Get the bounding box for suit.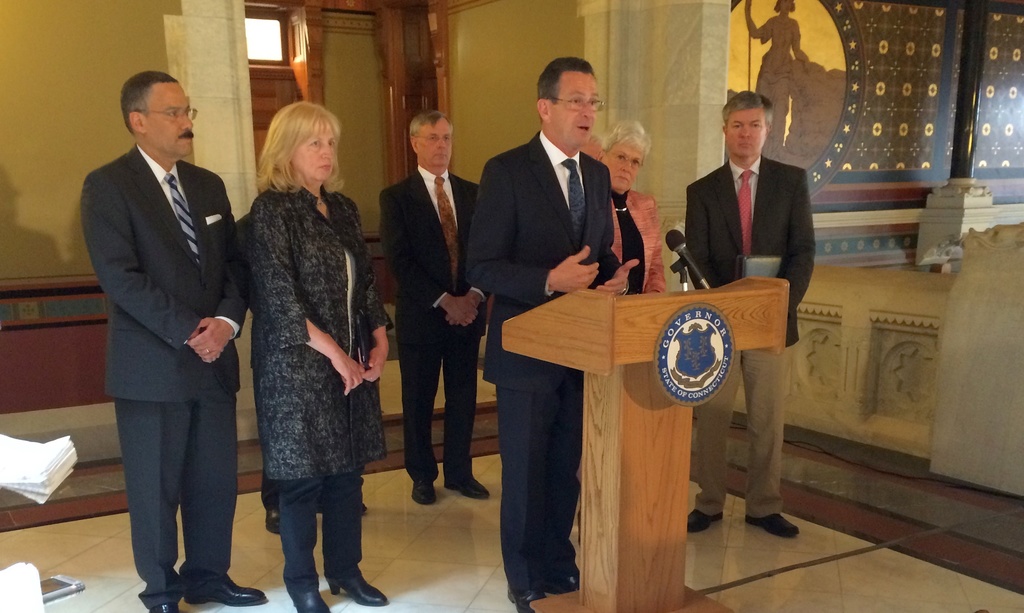
box(85, 75, 246, 612).
